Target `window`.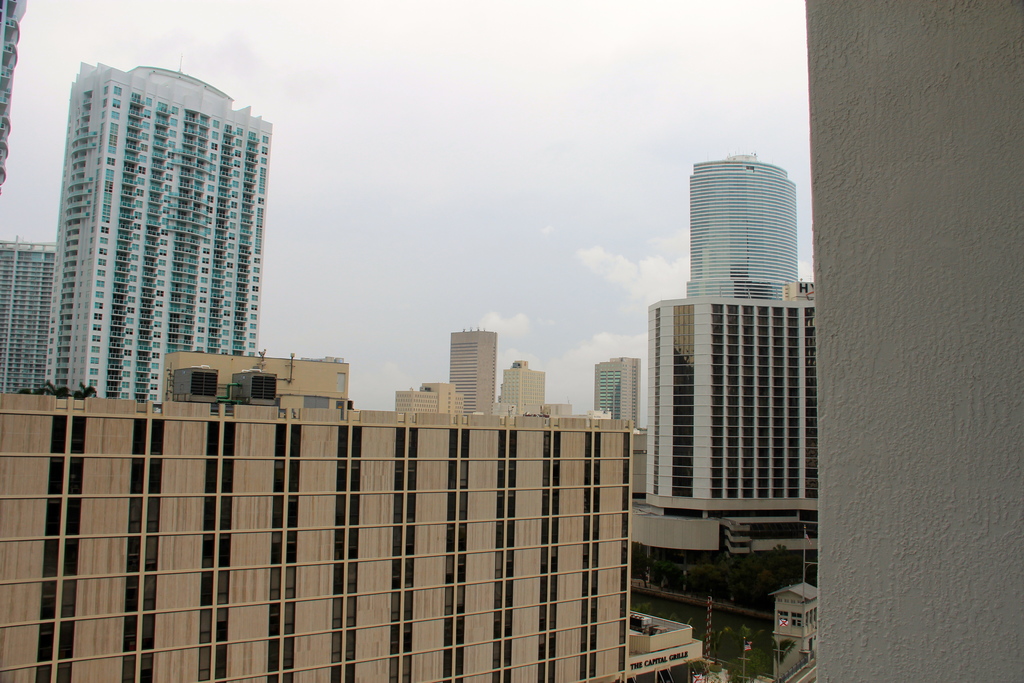
Target region: [x1=129, y1=283, x2=135, y2=290].
